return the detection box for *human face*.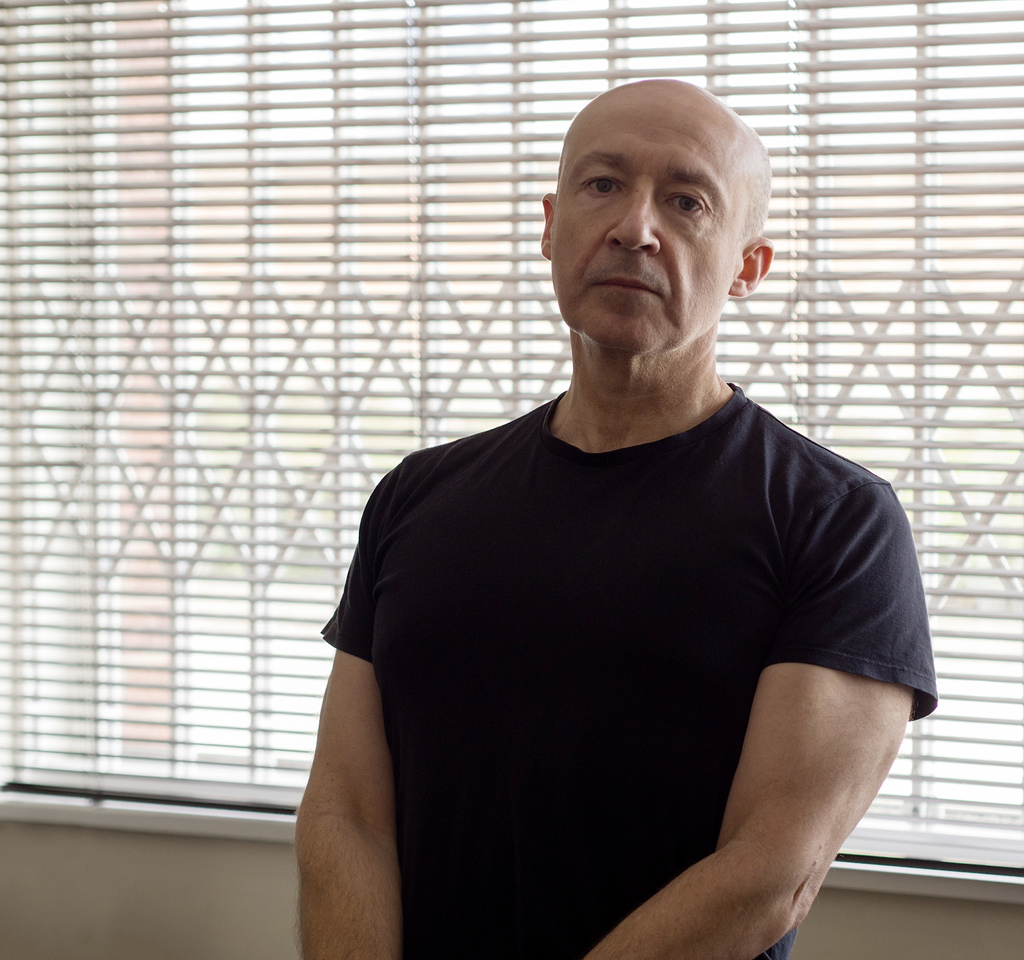
[550,92,737,350].
